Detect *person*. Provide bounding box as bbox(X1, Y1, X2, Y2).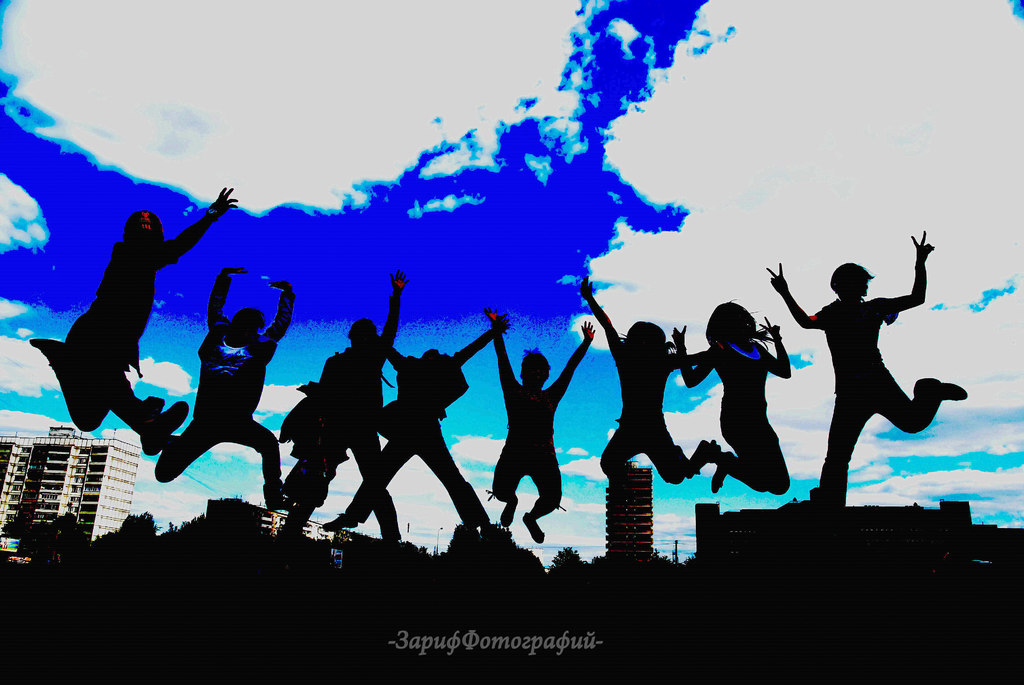
bbox(324, 305, 510, 540).
